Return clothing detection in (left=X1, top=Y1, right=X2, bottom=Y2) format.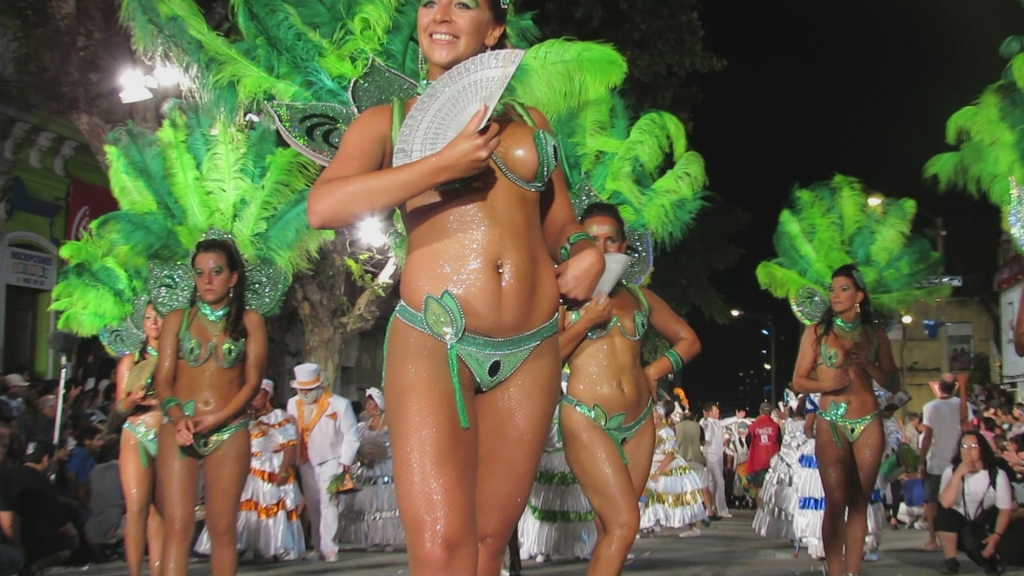
(left=198, top=405, right=303, bottom=557).
